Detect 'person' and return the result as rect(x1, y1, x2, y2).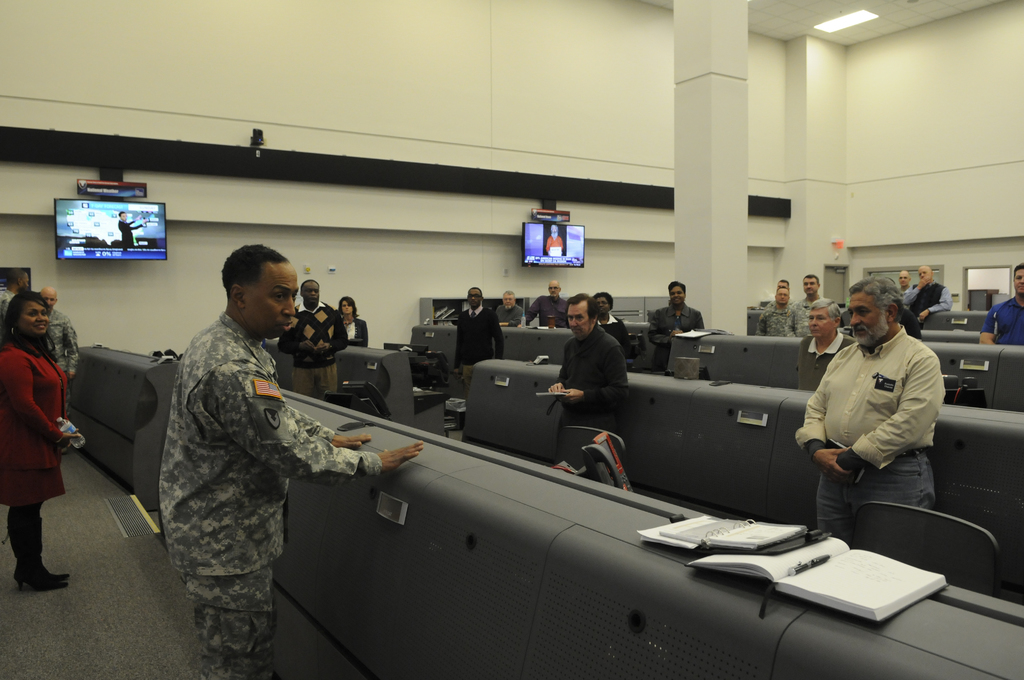
rect(278, 275, 346, 399).
